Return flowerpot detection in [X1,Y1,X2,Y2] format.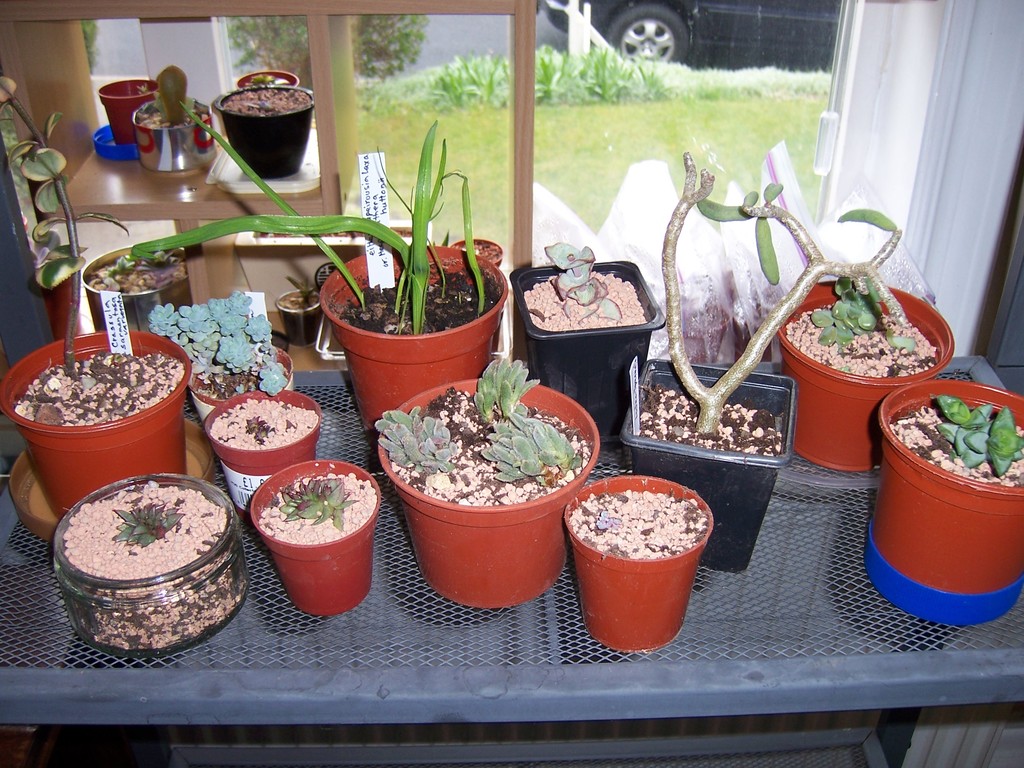
[320,244,511,434].
